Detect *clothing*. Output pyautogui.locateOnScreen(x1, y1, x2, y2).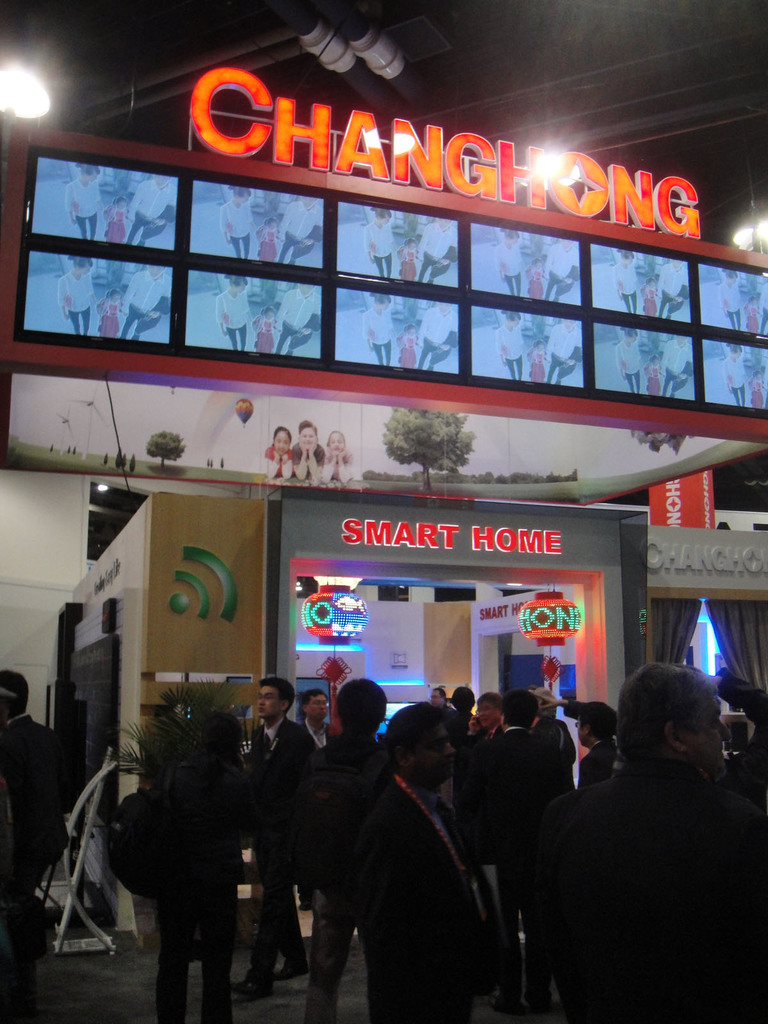
pyautogui.locateOnScreen(538, 250, 575, 299).
